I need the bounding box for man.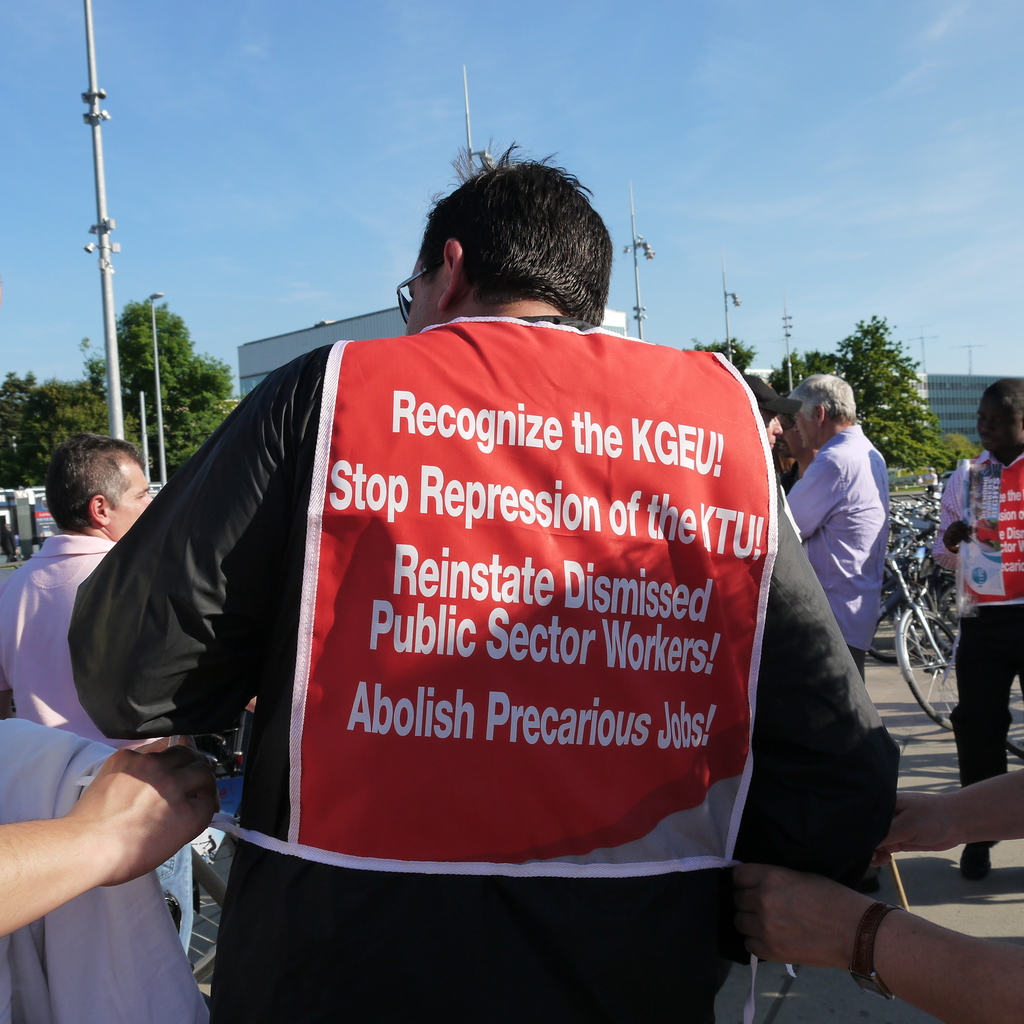
Here it is: detection(932, 374, 1023, 882).
